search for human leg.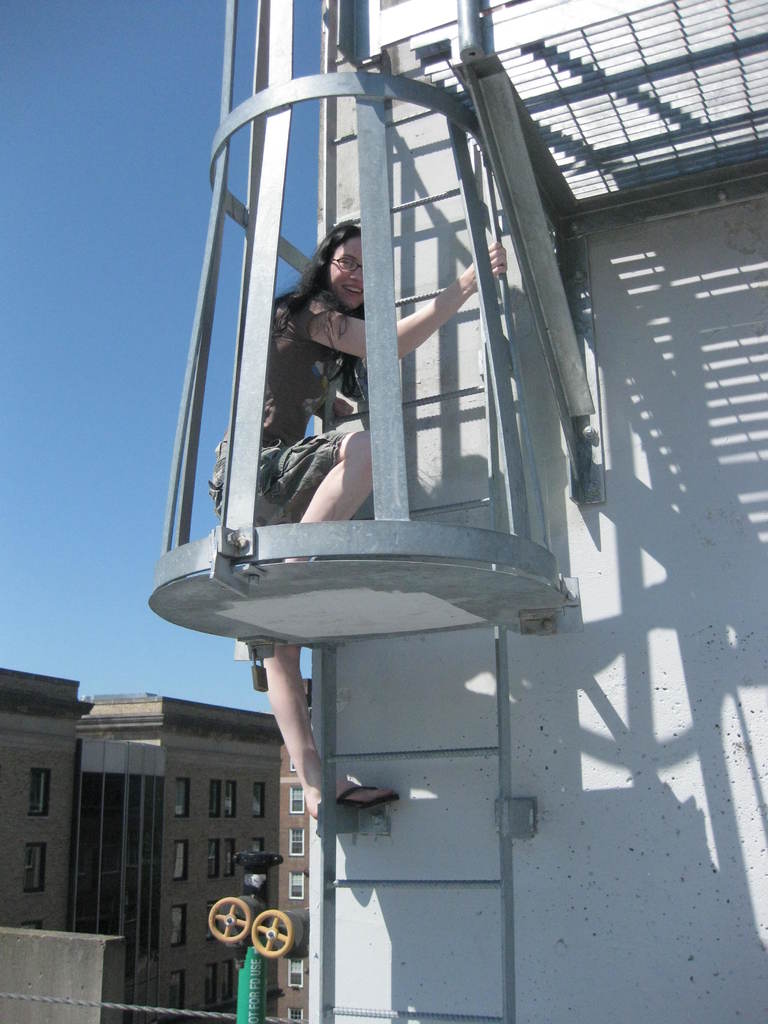
Found at detection(205, 433, 401, 822).
